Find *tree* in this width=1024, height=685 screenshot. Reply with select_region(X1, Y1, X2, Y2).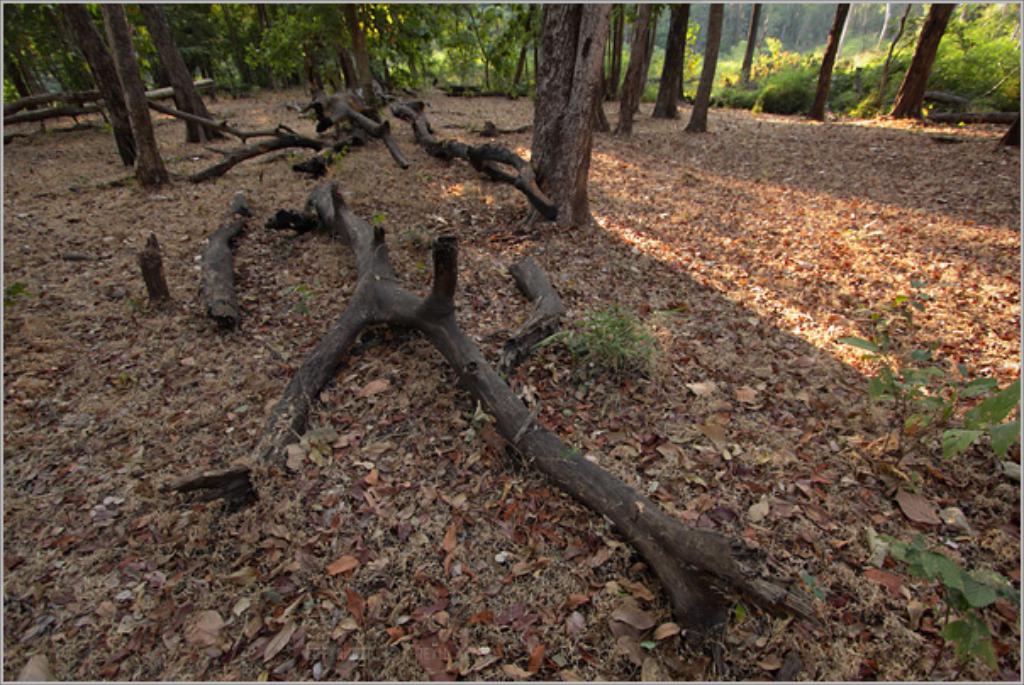
select_region(648, 0, 695, 119).
